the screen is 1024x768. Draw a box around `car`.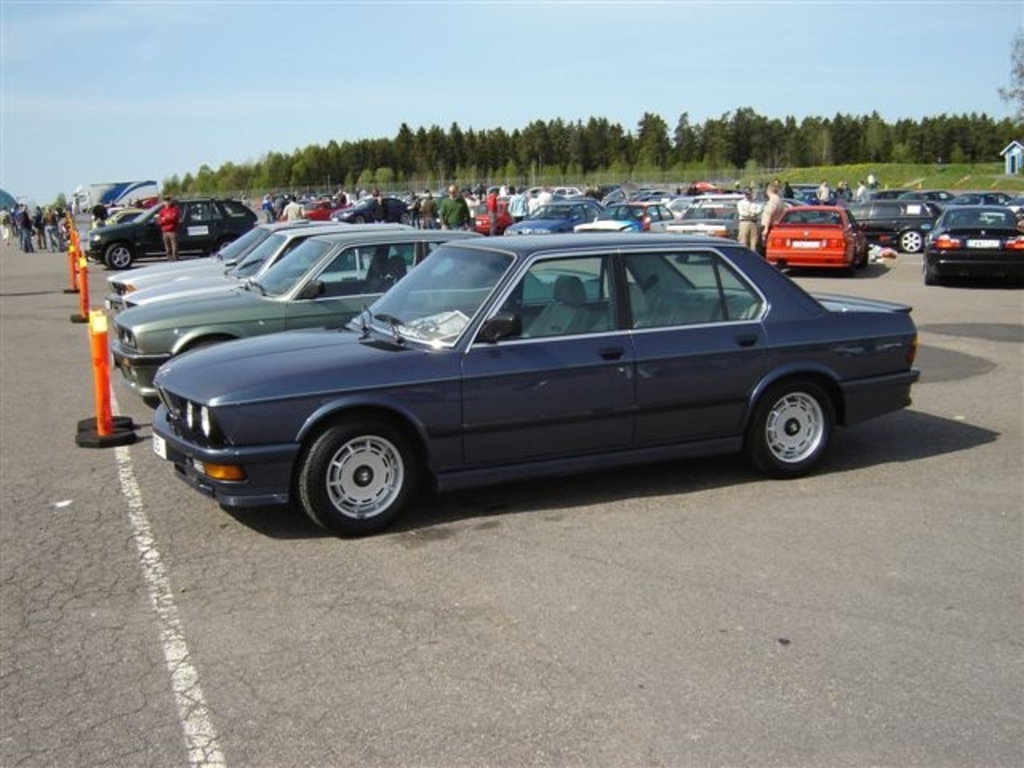
[x1=107, y1=237, x2=589, y2=410].
